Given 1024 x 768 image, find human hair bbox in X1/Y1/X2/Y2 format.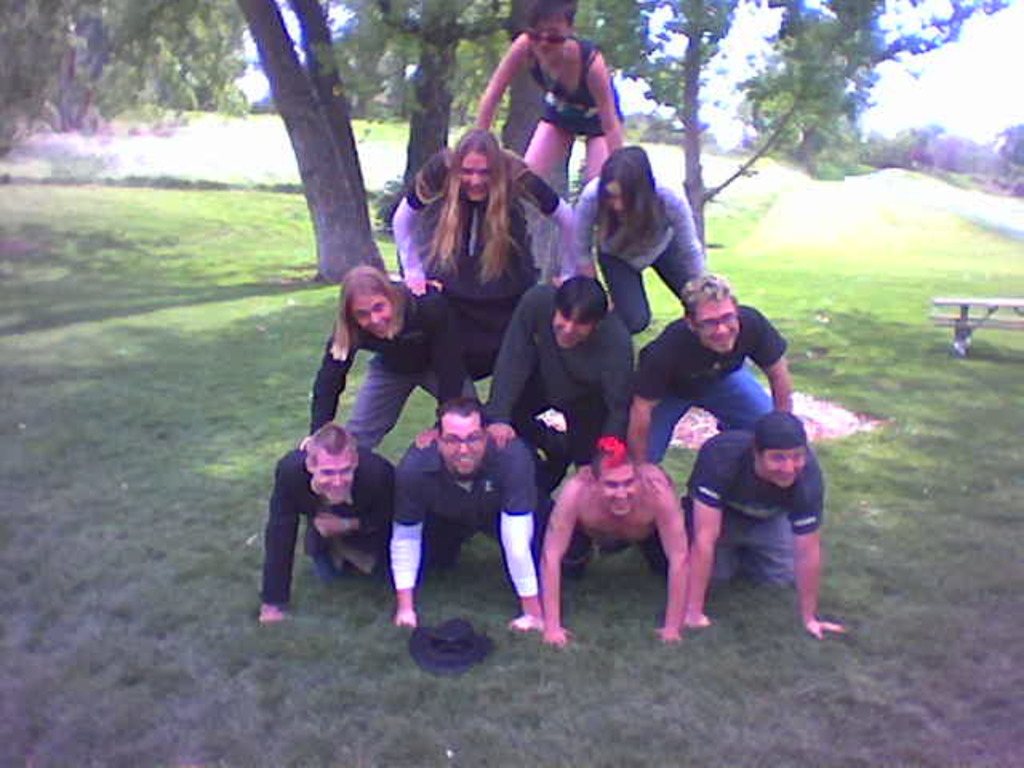
554/272/605/326.
